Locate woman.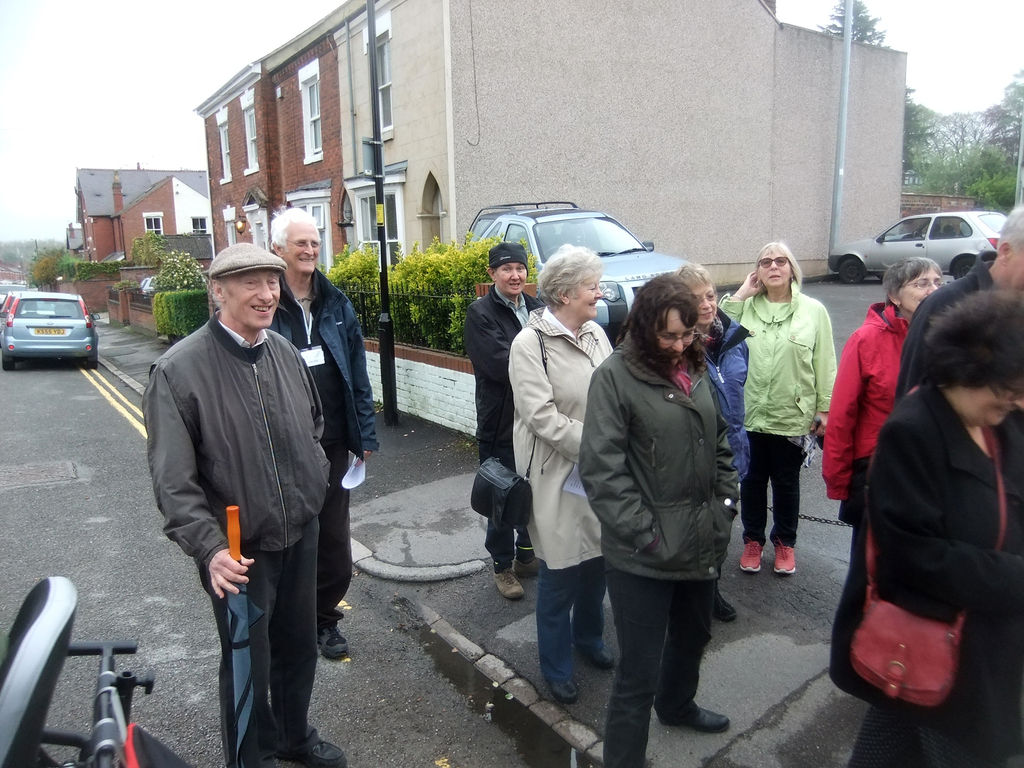
Bounding box: 671 252 749 623.
